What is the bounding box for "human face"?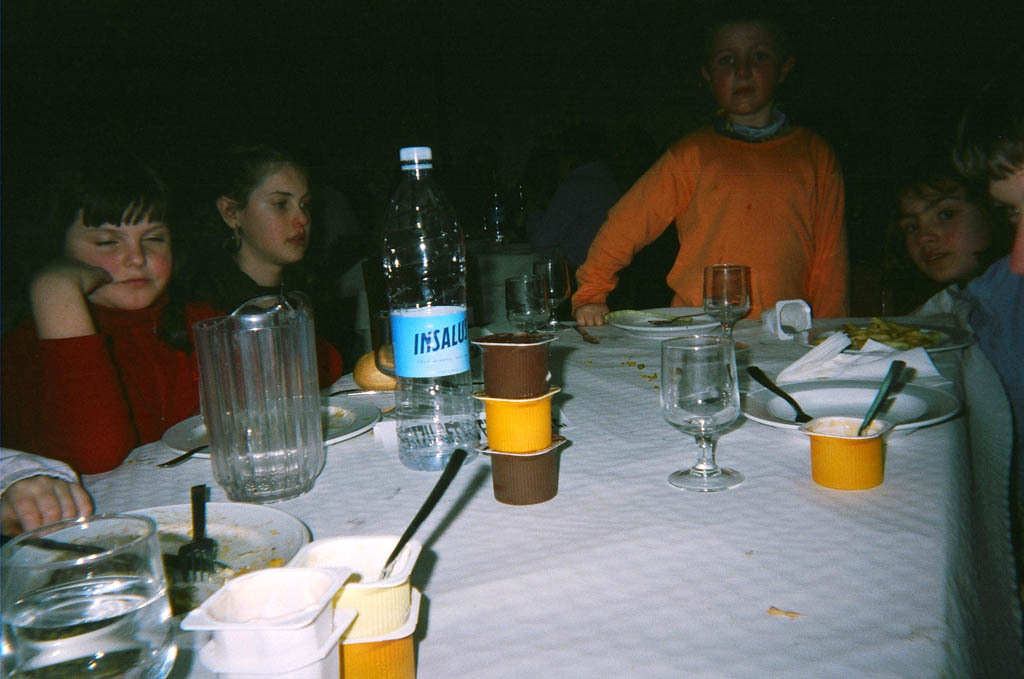
select_region(898, 179, 990, 280).
